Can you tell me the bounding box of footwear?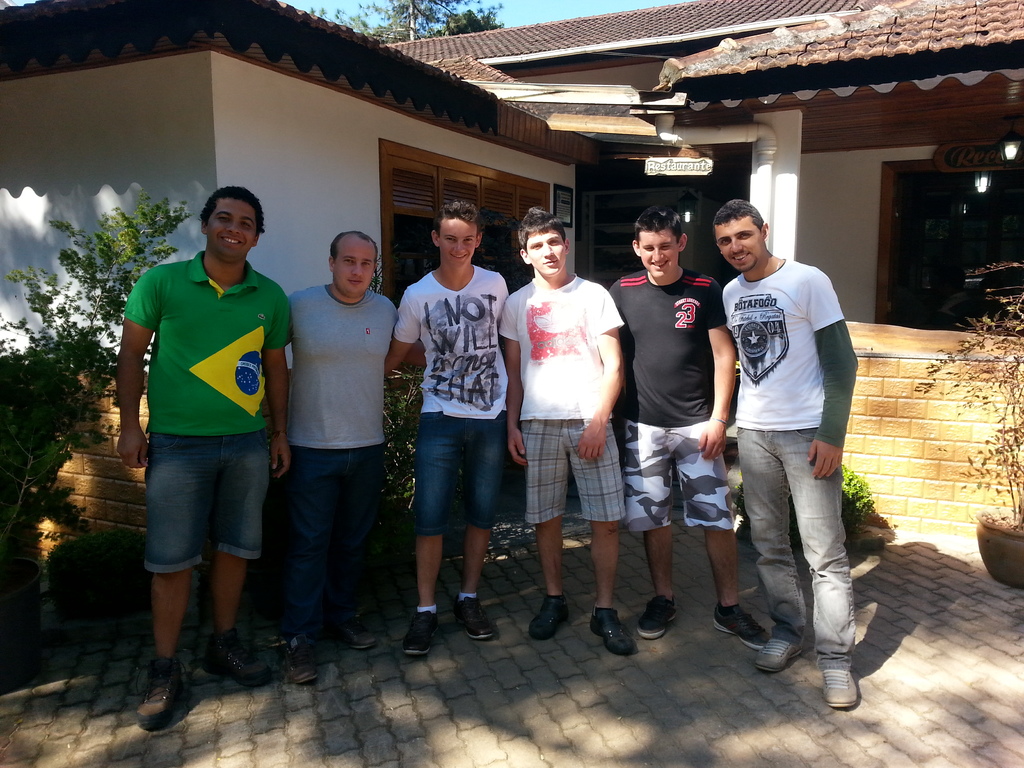
bbox=[334, 611, 383, 648].
